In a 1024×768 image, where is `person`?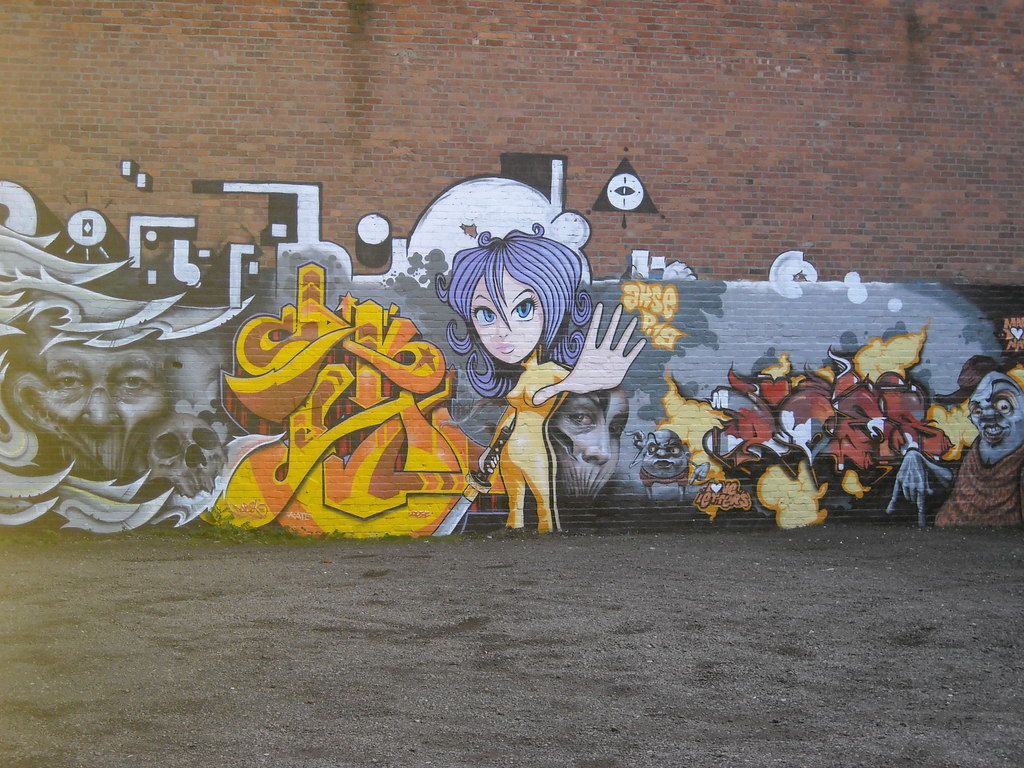
(x1=550, y1=383, x2=632, y2=512).
